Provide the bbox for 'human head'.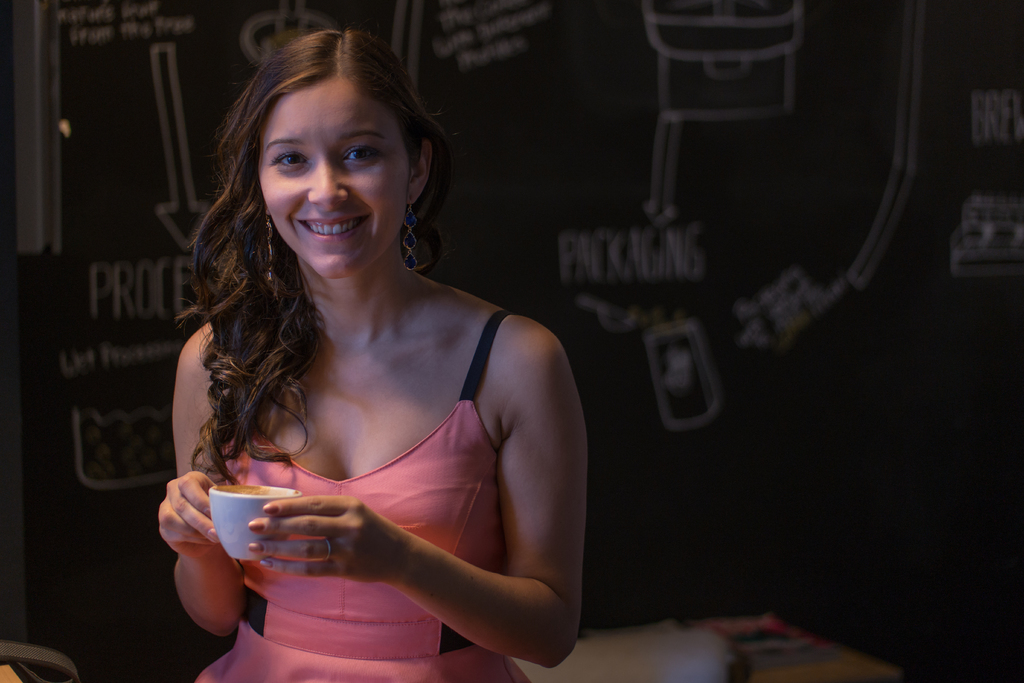
Rect(204, 21, 449, 290).
